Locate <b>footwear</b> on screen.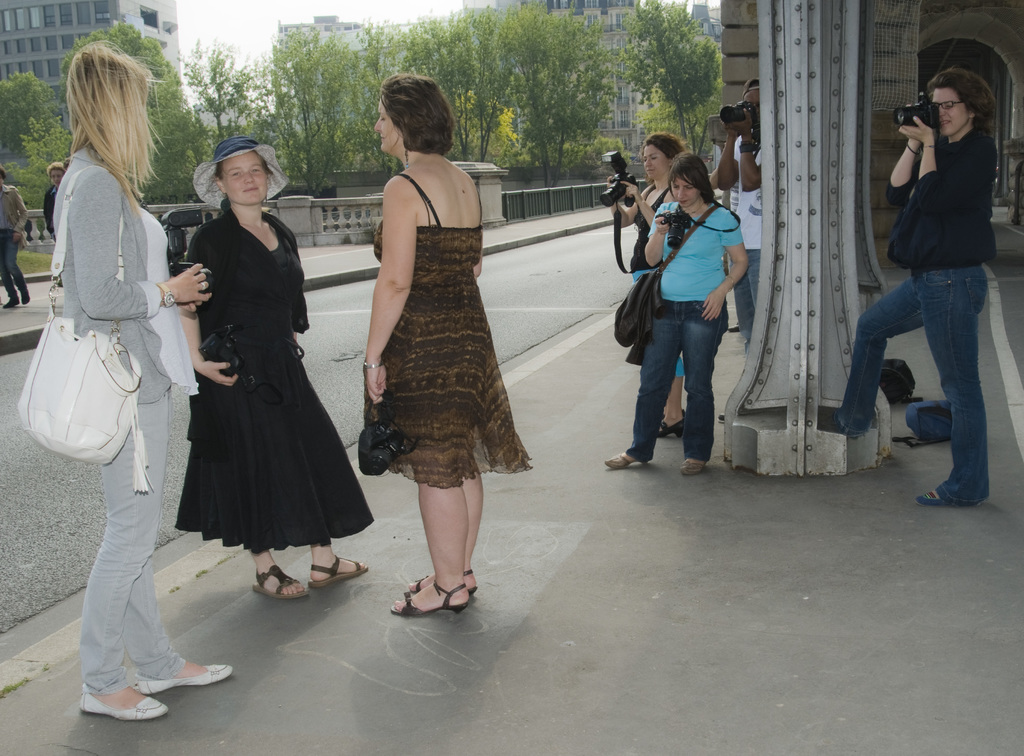
On screen at [19, 289, 32, 306].
